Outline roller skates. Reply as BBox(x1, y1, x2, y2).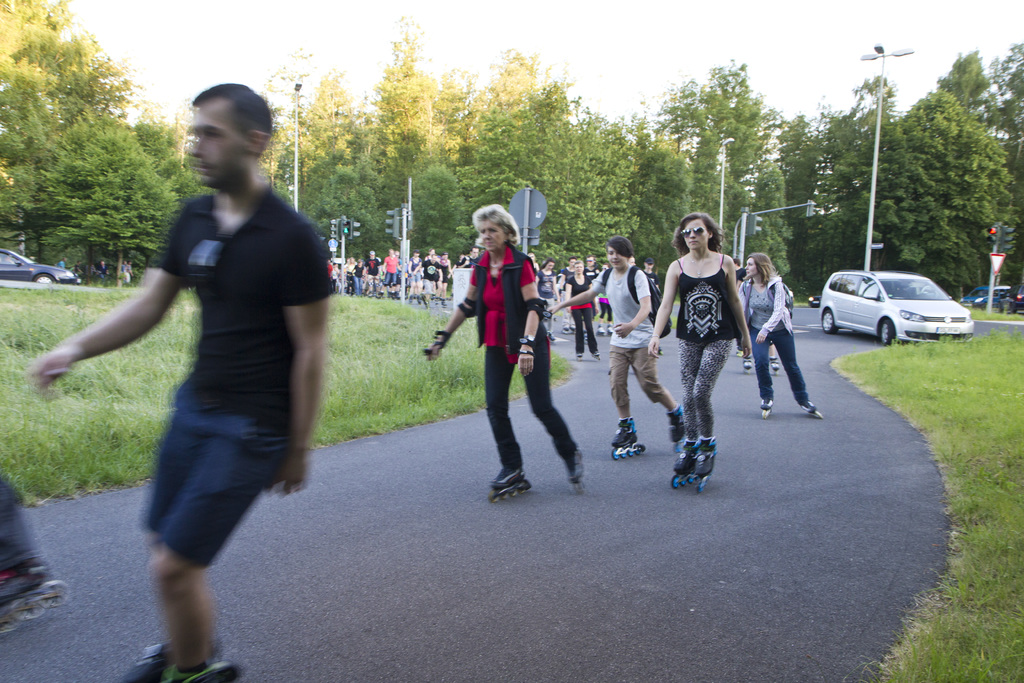
BBox(121, 641, 168, 682).
